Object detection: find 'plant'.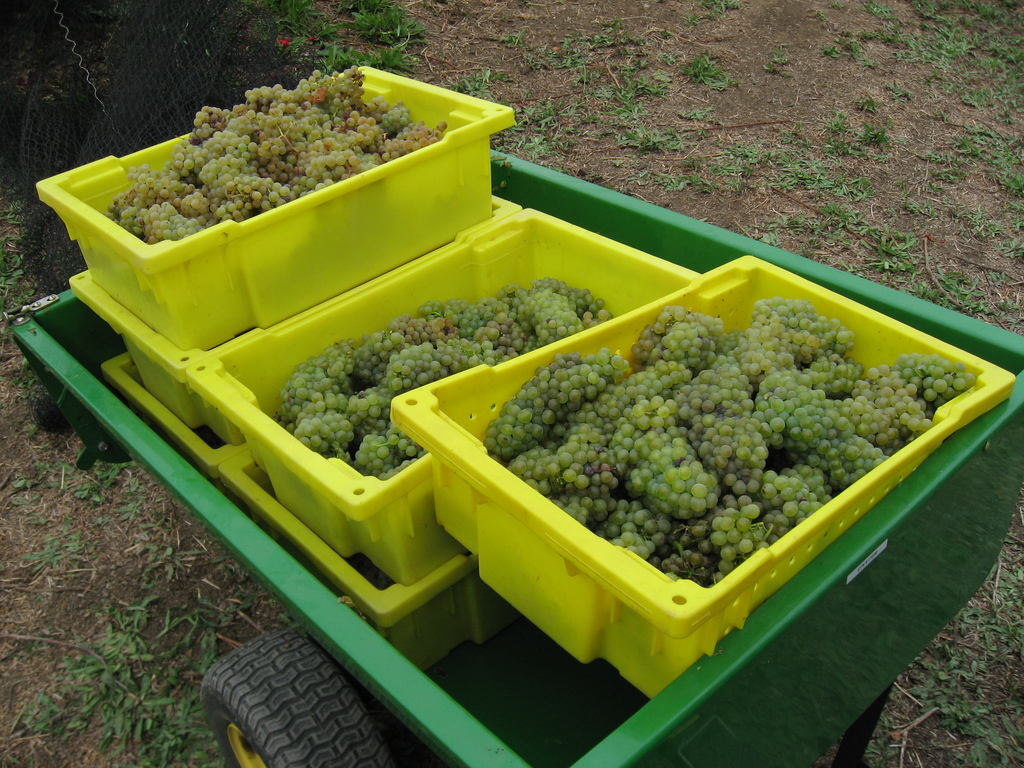
locate(627, 49, 641, 66).
